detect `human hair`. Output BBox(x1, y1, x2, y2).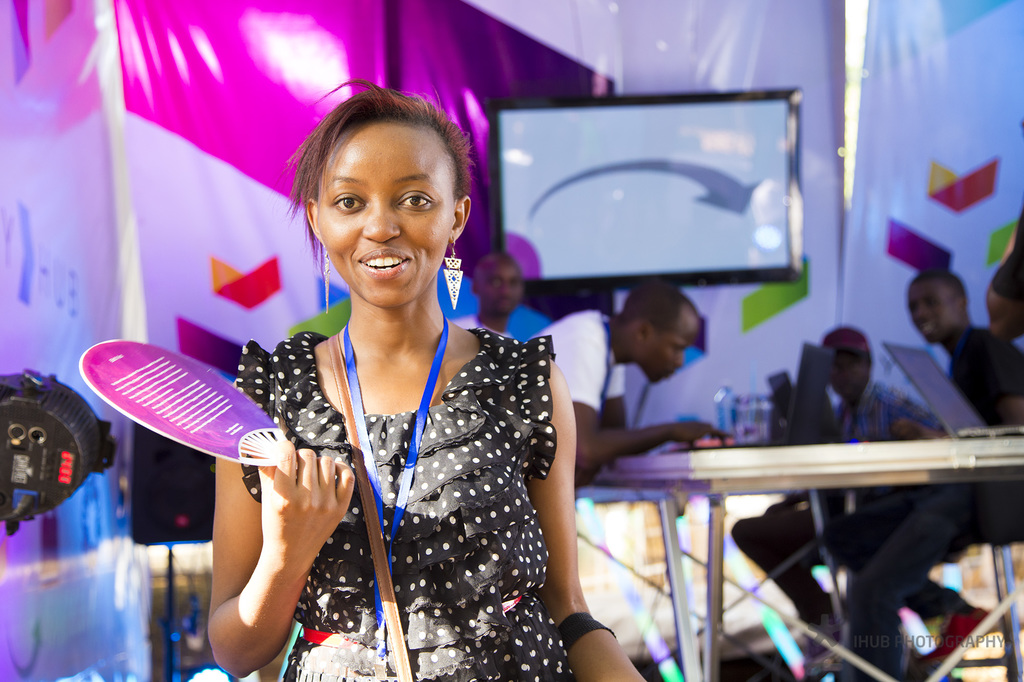
BBox(280, 85, 465, 262).
